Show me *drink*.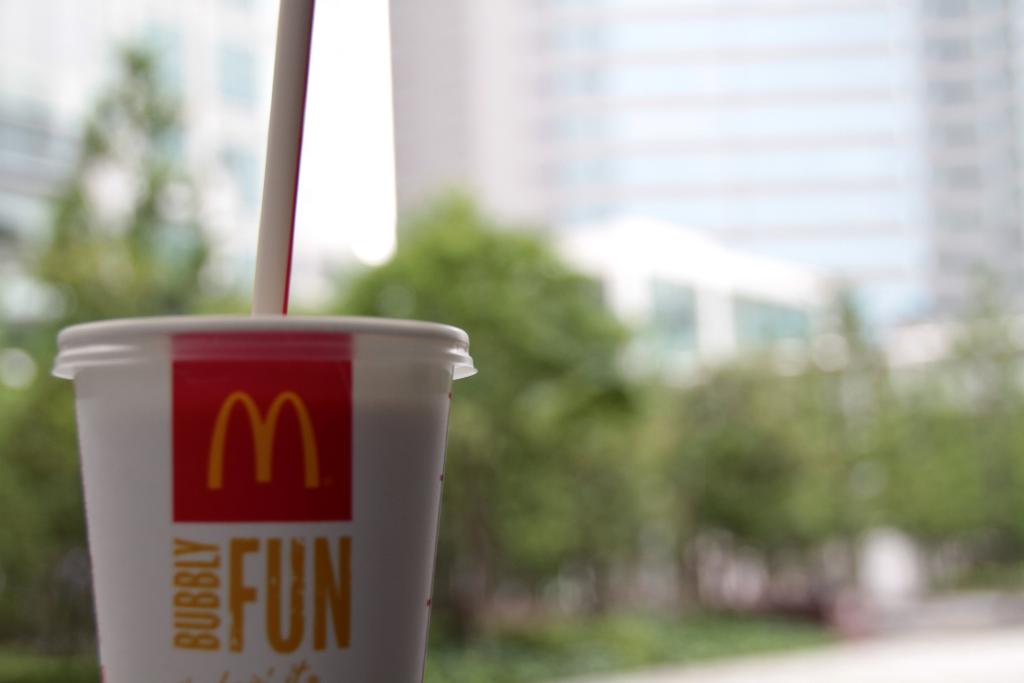
*drink* is here: box=[79, 292, 445, 673].
